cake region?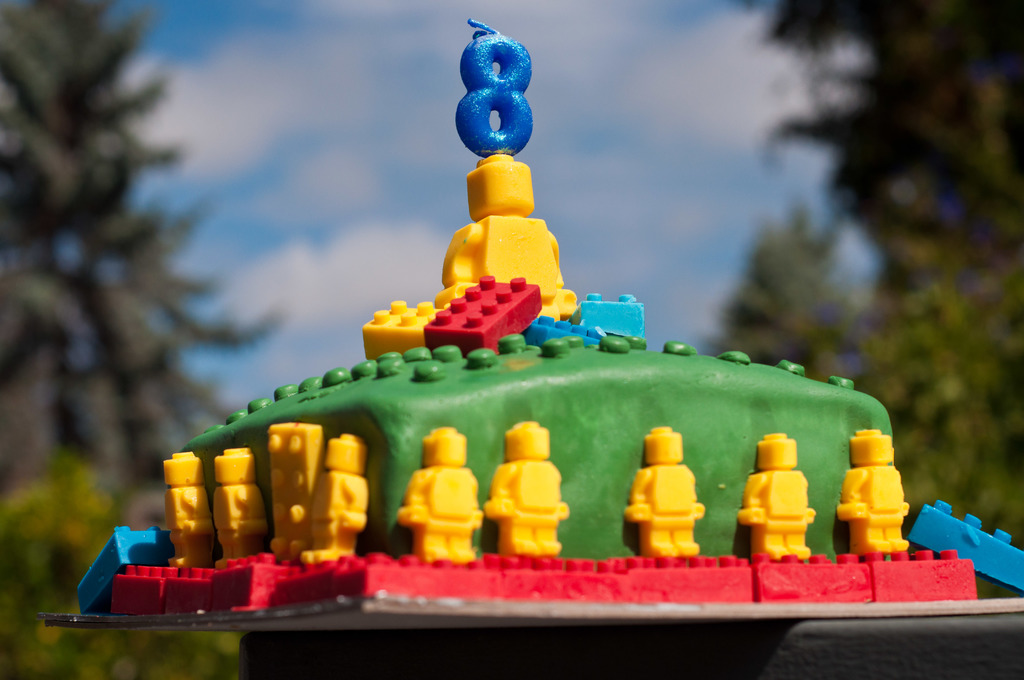
bbox=[68, 274, 1023, 614]
